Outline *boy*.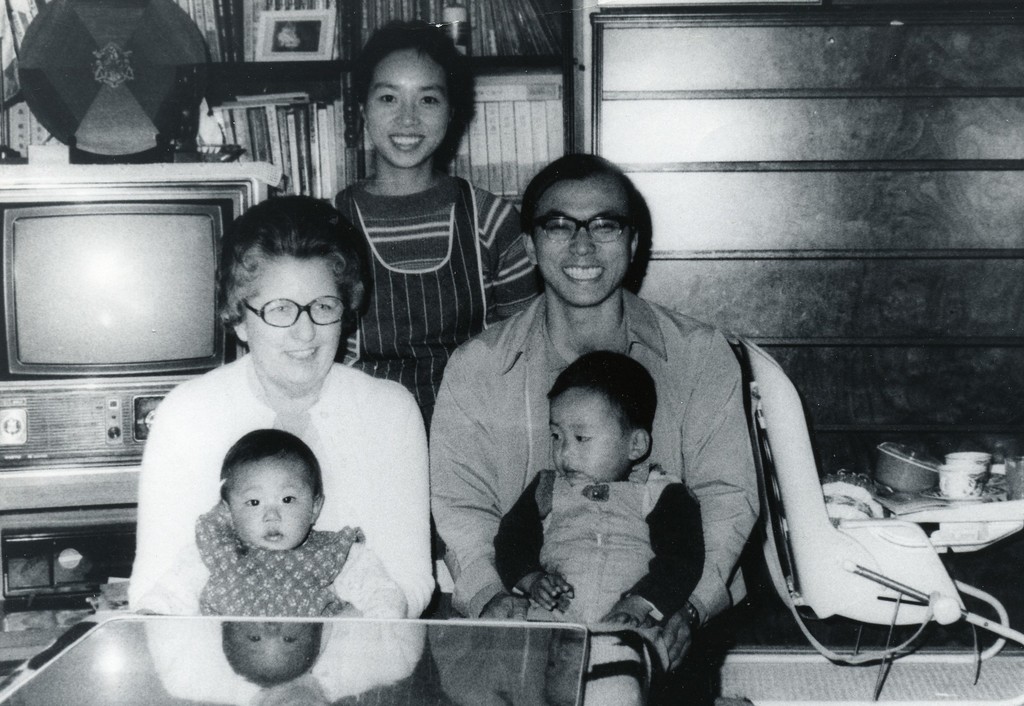
Outline: (left=489, top=349, right=705, bottom=705).
